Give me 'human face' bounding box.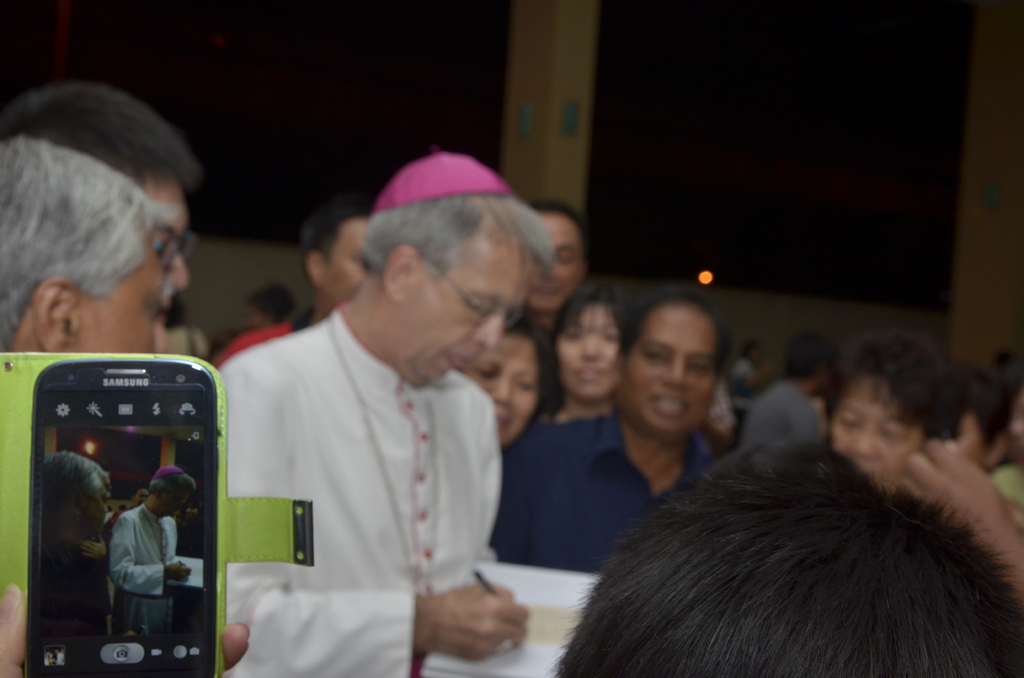
pyautogui.locateOnScreen(830, 366, 922, 490).
